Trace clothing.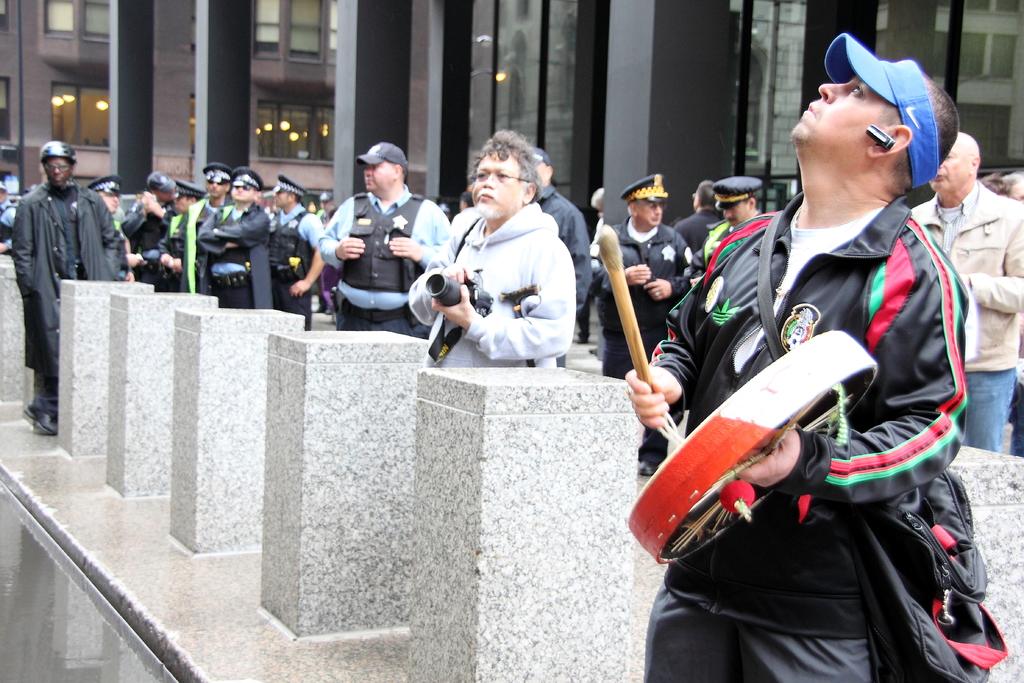
Traced to rect(162, 197, 200, 295).
